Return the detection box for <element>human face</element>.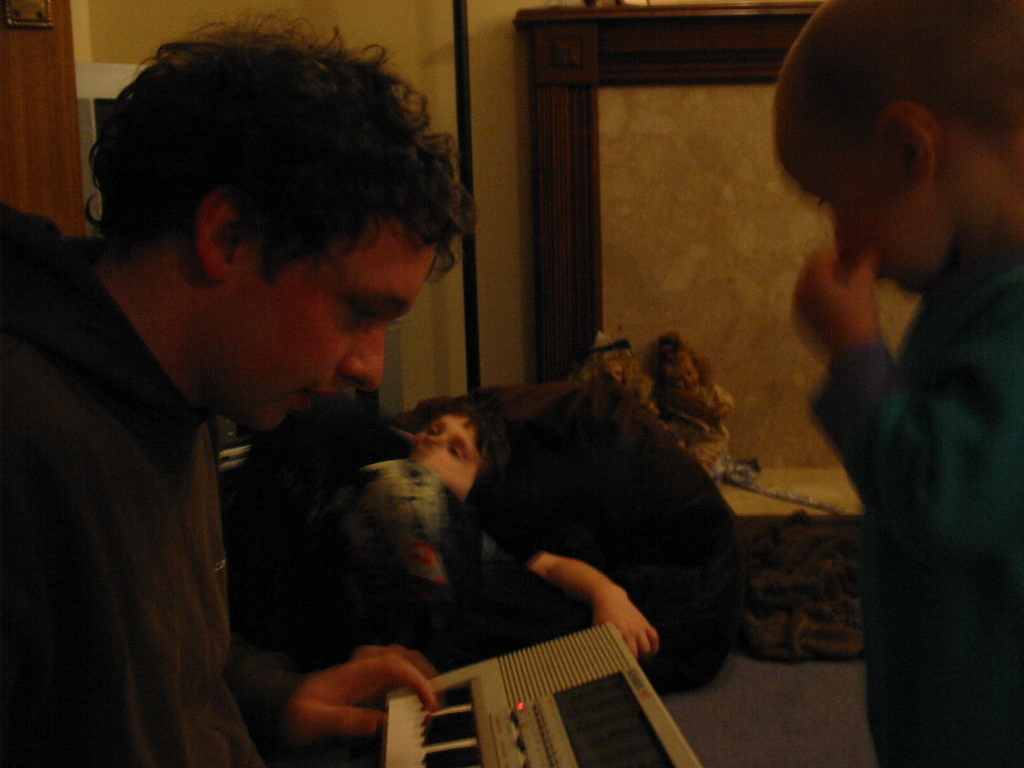
select_region(413, 415, 481, 497).
